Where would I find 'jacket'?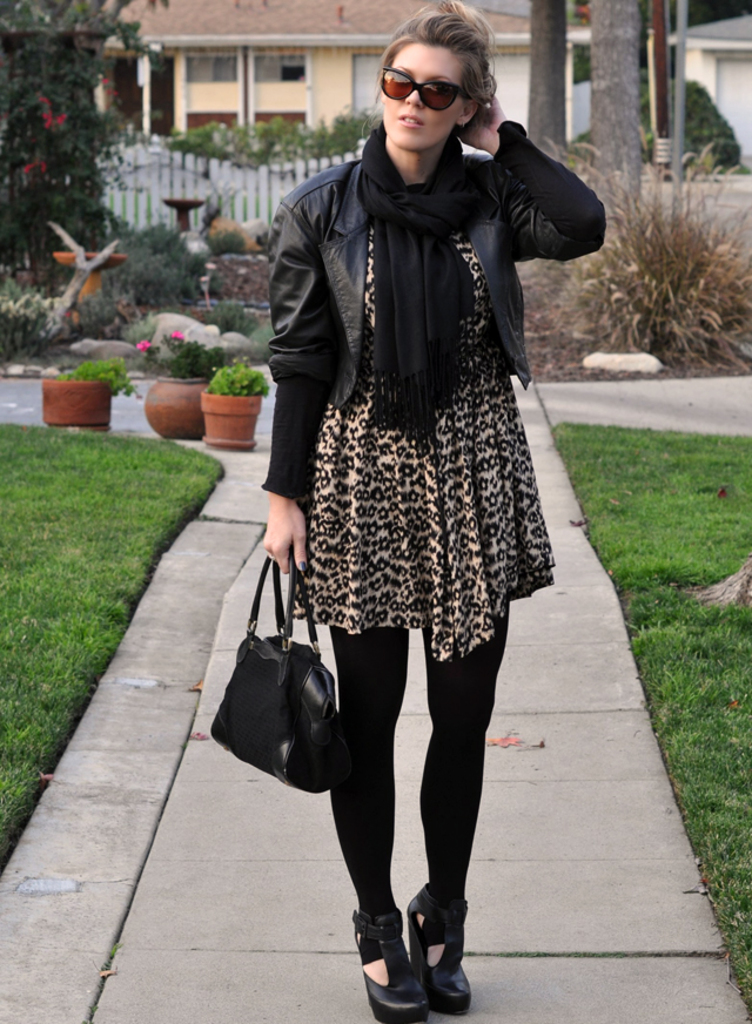
At 264 61 604 406.
